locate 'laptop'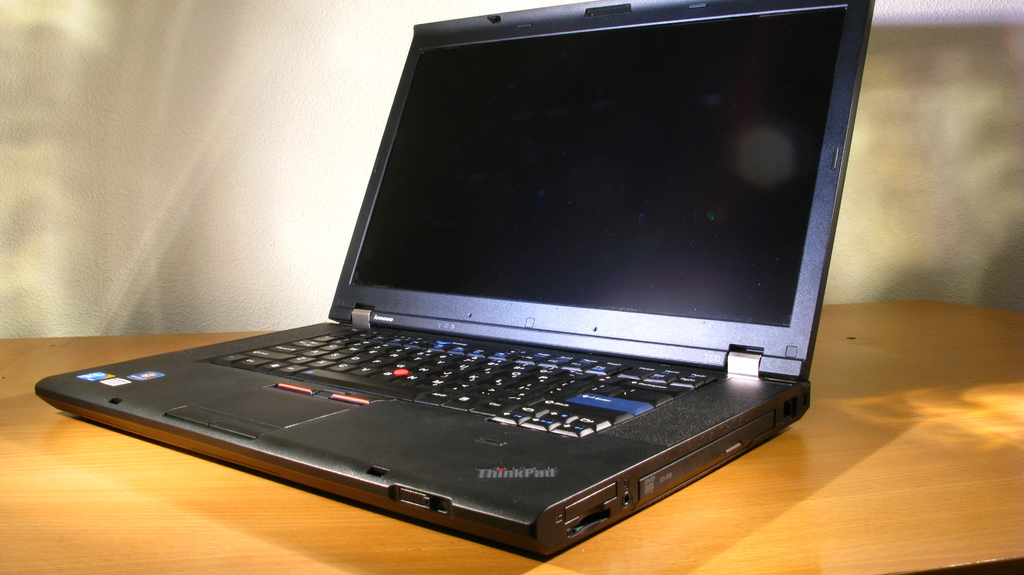
[left=31, top=0, right=872, bottom=558]
